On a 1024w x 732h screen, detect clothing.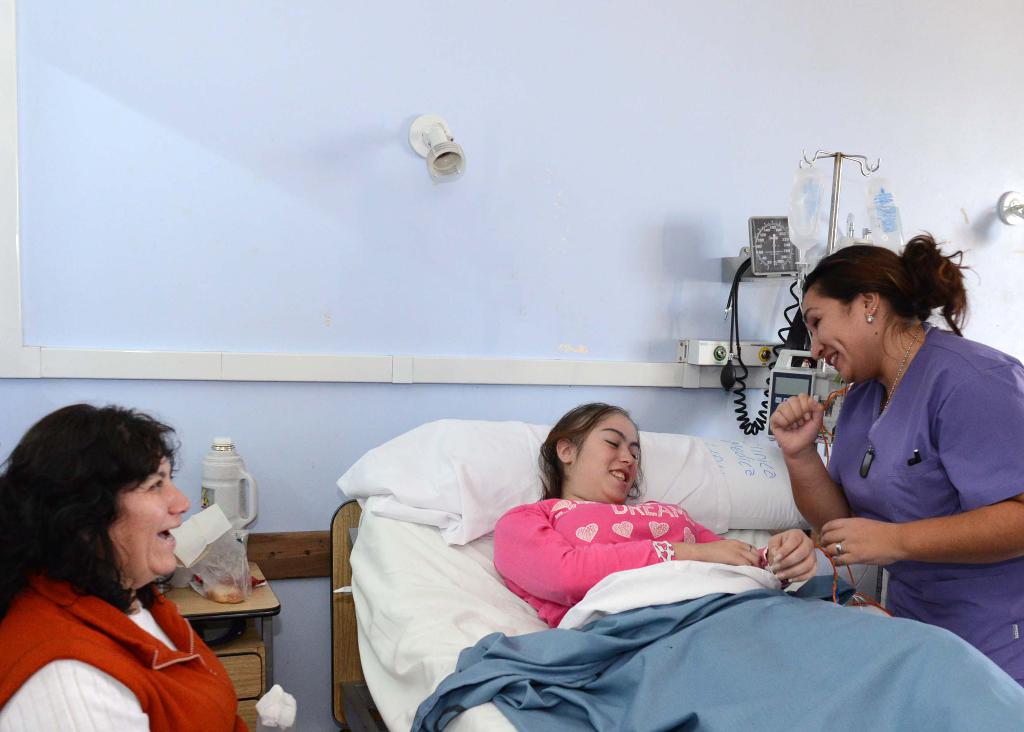
411 560 1017 731.
